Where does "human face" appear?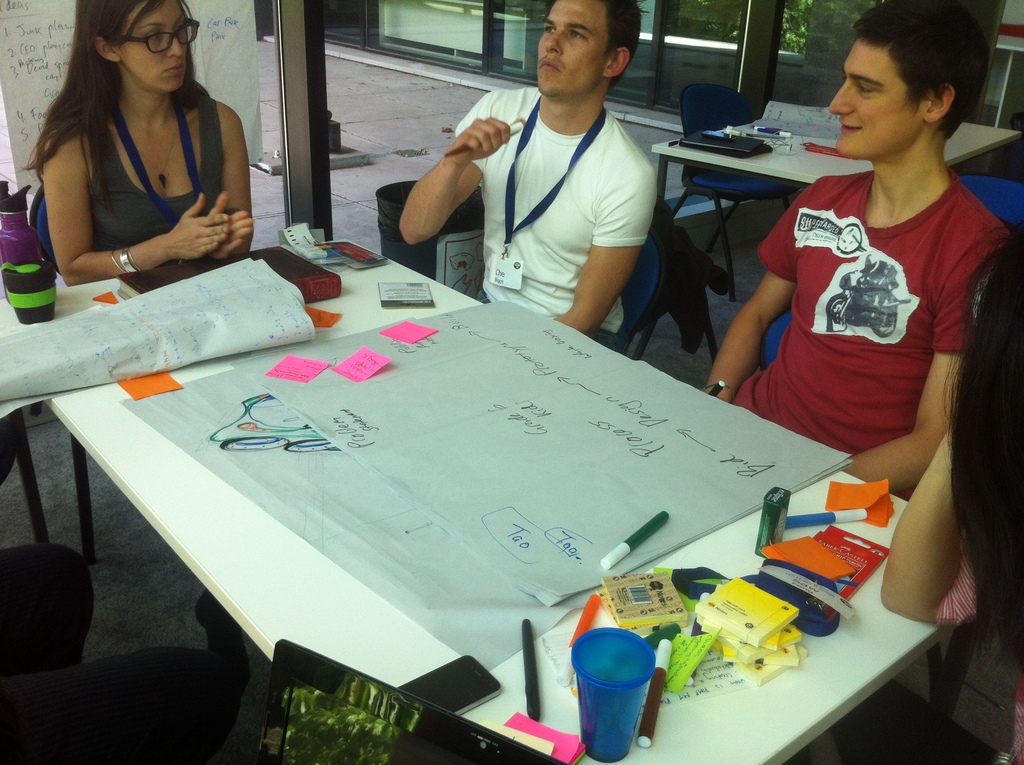
Appears at select_region(536, 0, 611, 97).
